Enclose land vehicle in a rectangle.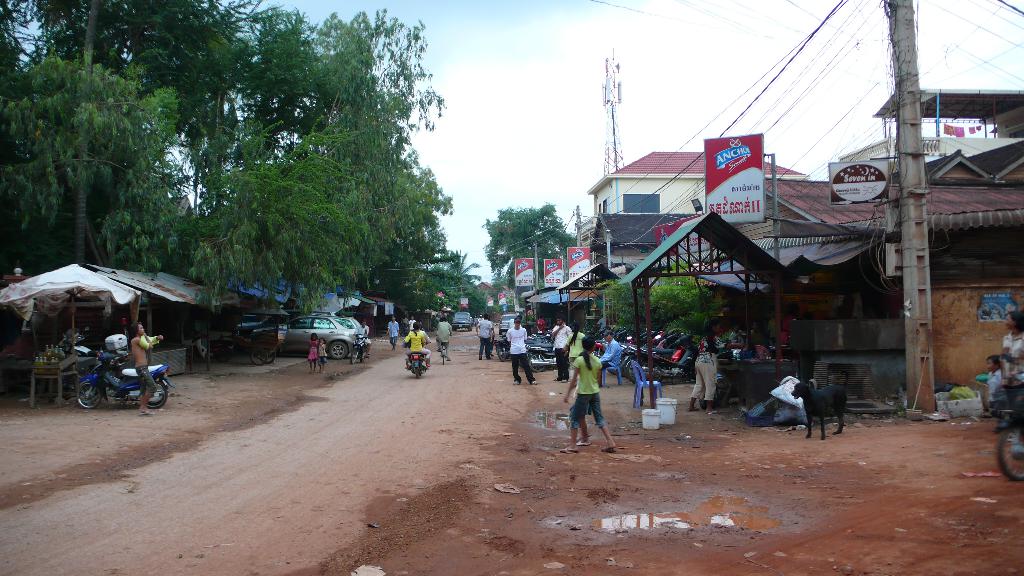
l=351, t=335, r=366, b=362.
